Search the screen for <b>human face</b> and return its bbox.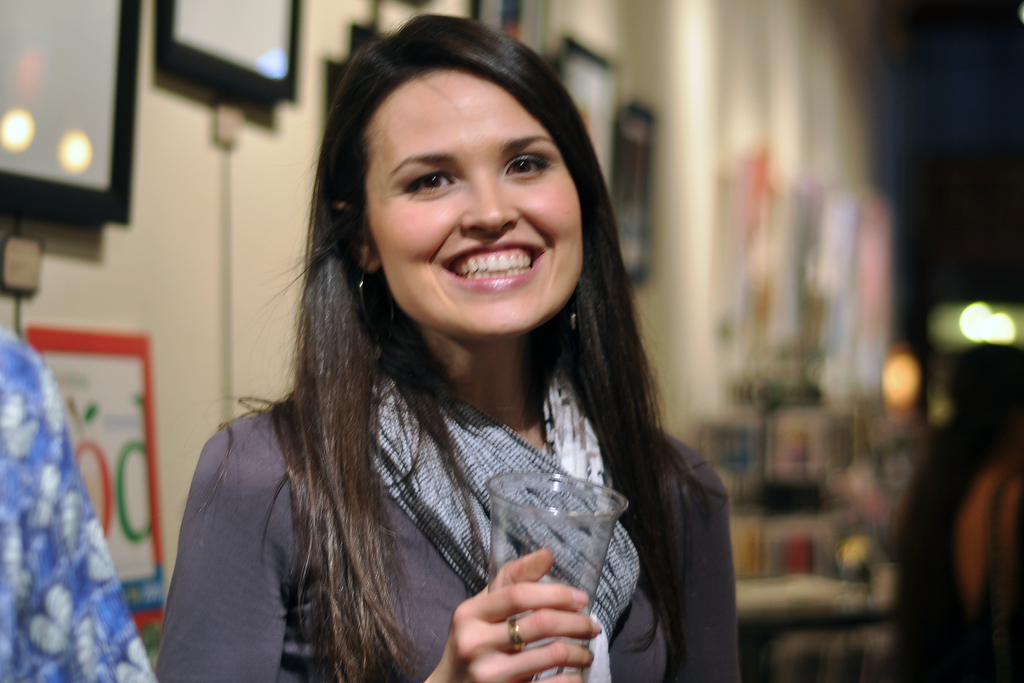
Found: box=[362, 67, 582, 342].
